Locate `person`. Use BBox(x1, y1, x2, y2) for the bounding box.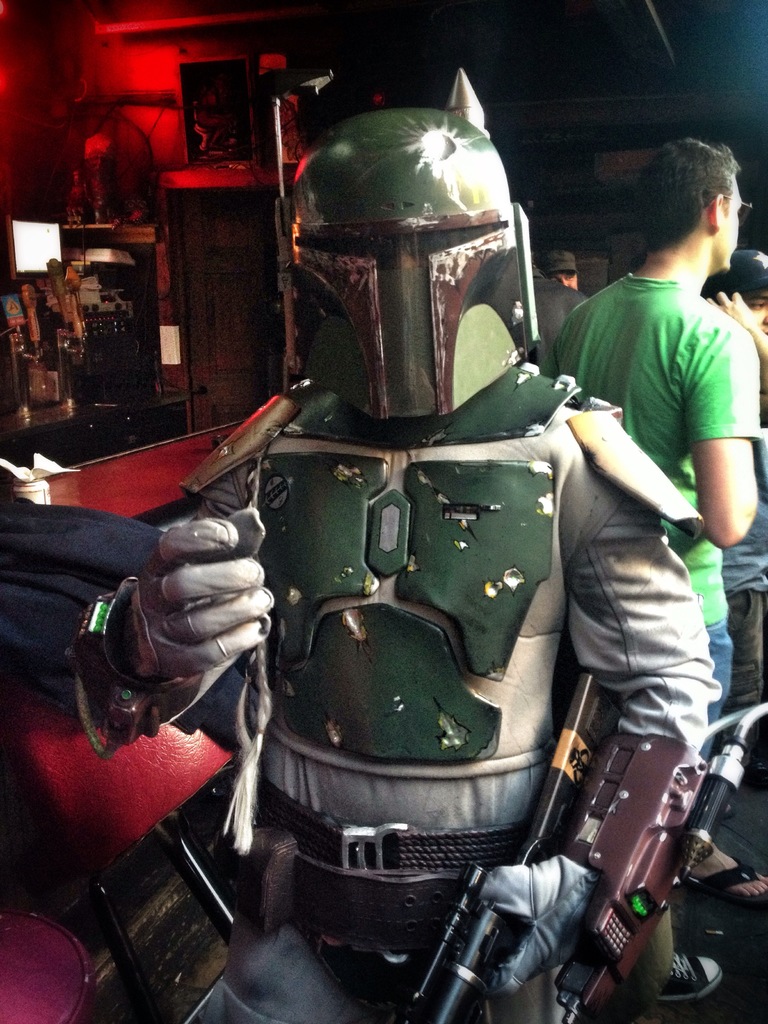
BBox(530, 246, 588, 292).
